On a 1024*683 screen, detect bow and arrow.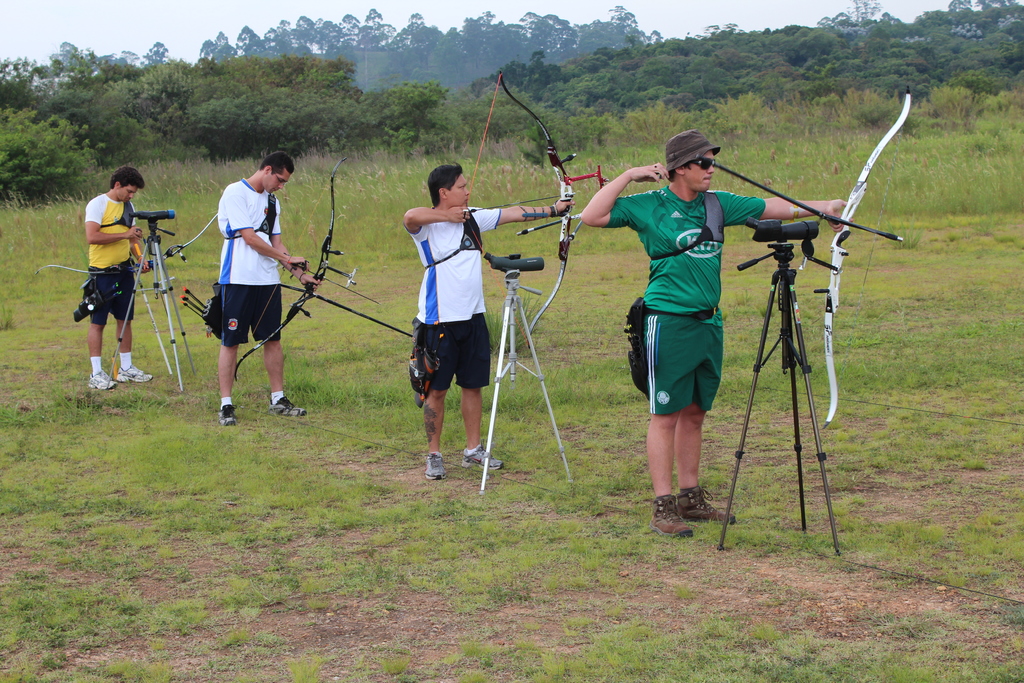
<box>234,160,419,388</box>.
